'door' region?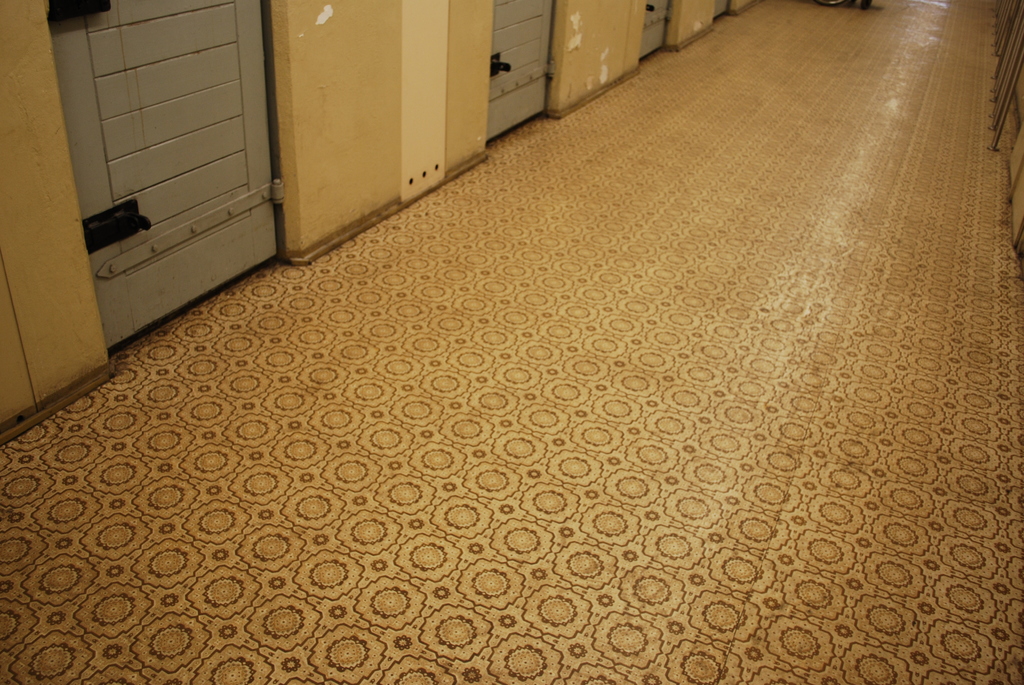
pyautogui.locateOnScreen(636, 0, 666, 59)
